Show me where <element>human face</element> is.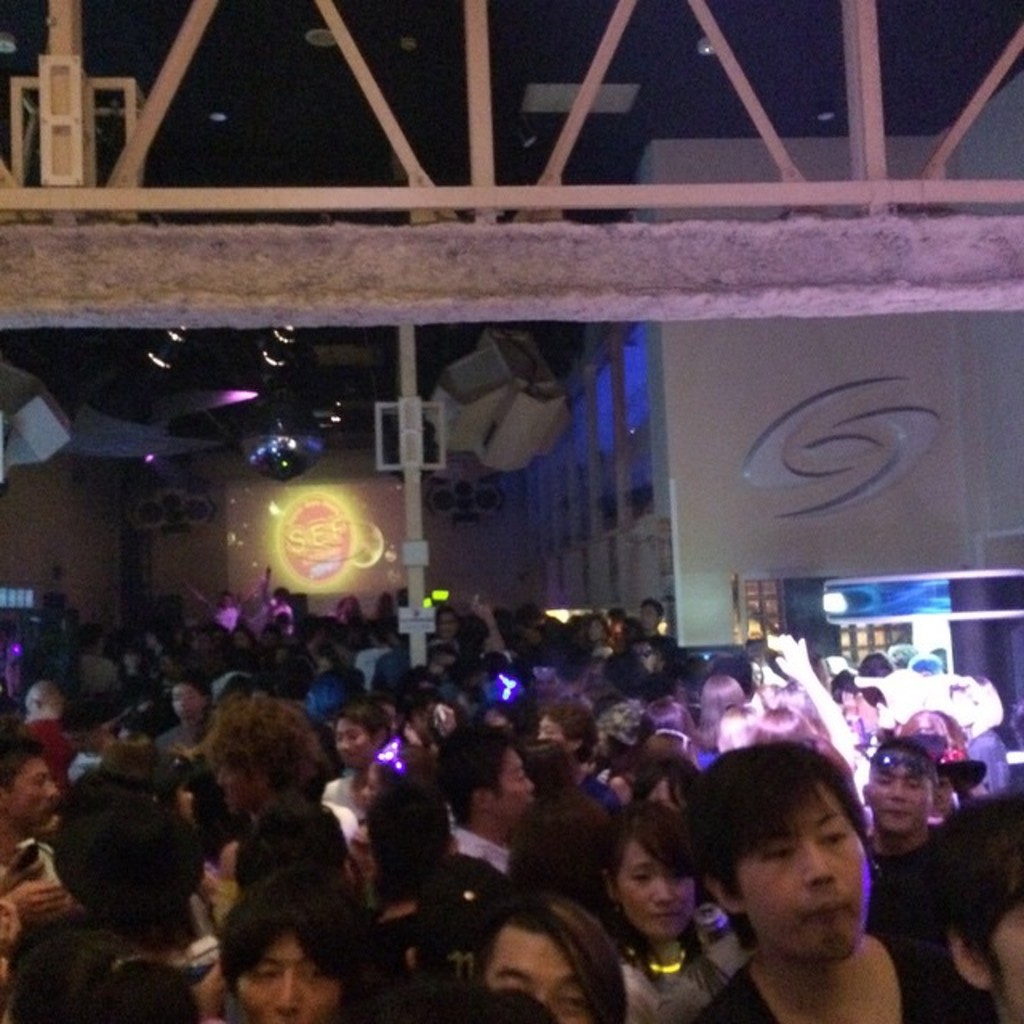
<element>human face</element> is at [853,749,939,835].
